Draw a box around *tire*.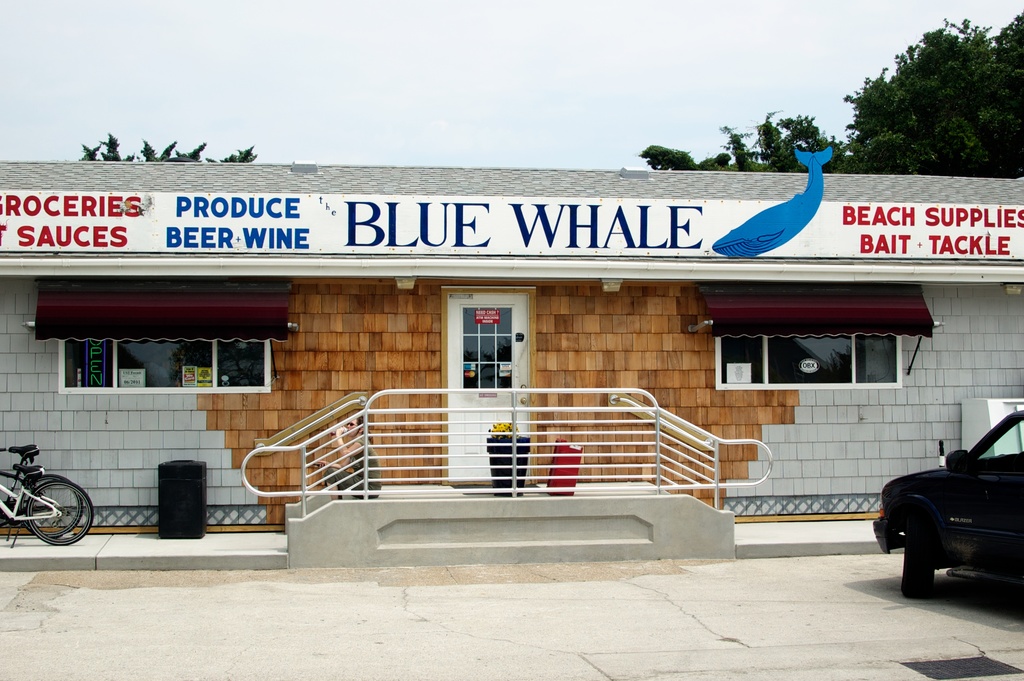
[left=28, top=480, right=87, bottom=546].
